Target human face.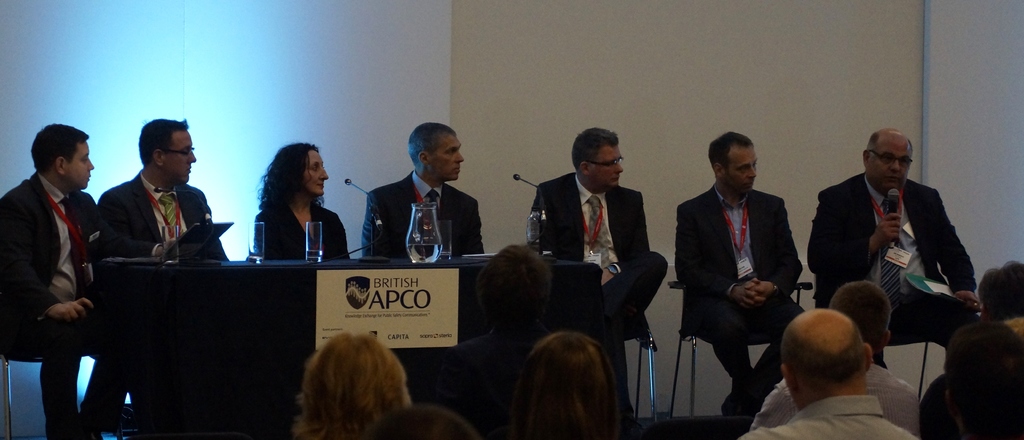
Target region: left=168, top=134, right=194, bottom=183.
